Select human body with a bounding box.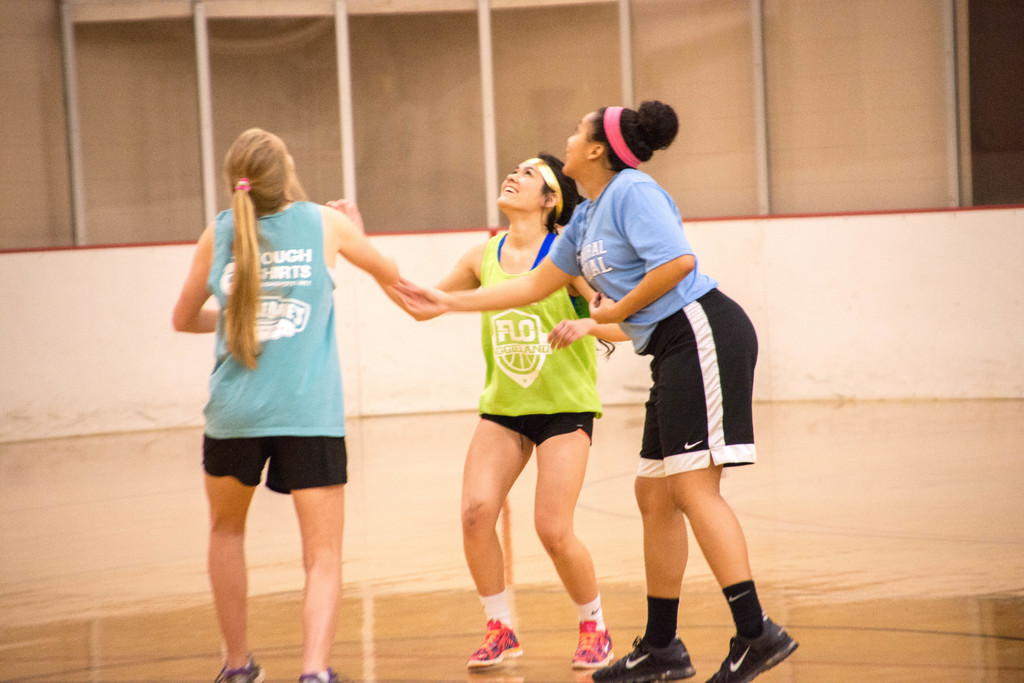
detection(325, 152, 616, 675).
